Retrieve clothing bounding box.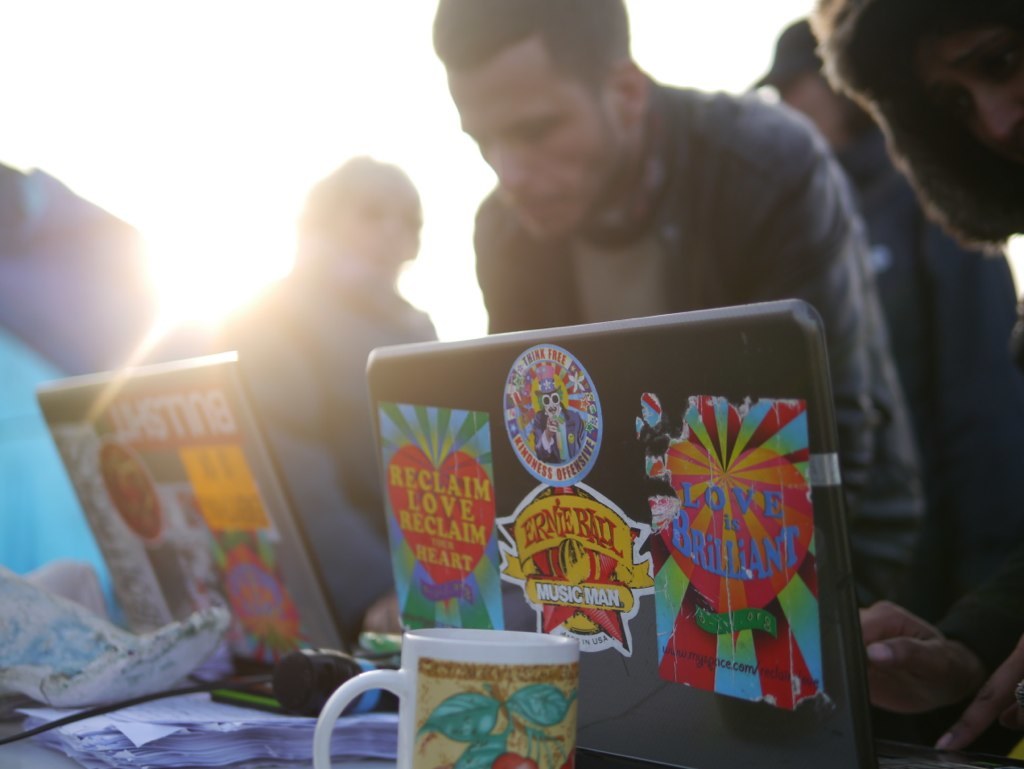
Bounding box: x1=476 y1=72 x2=929 y2=630.
